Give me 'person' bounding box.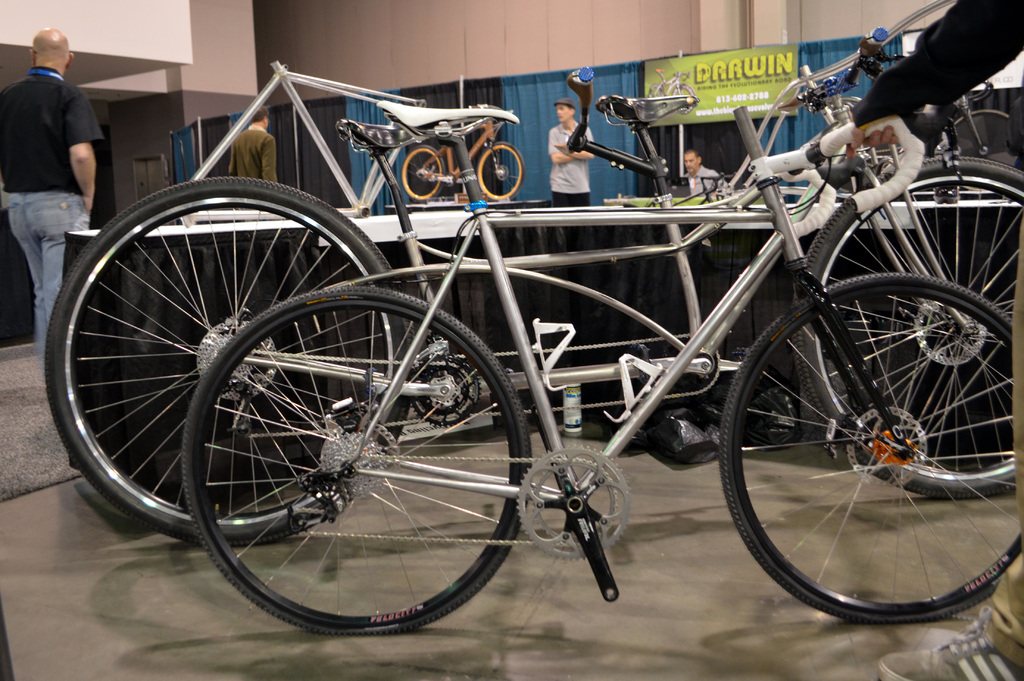
x1=550, y1=97, x2=598, y2=205.
